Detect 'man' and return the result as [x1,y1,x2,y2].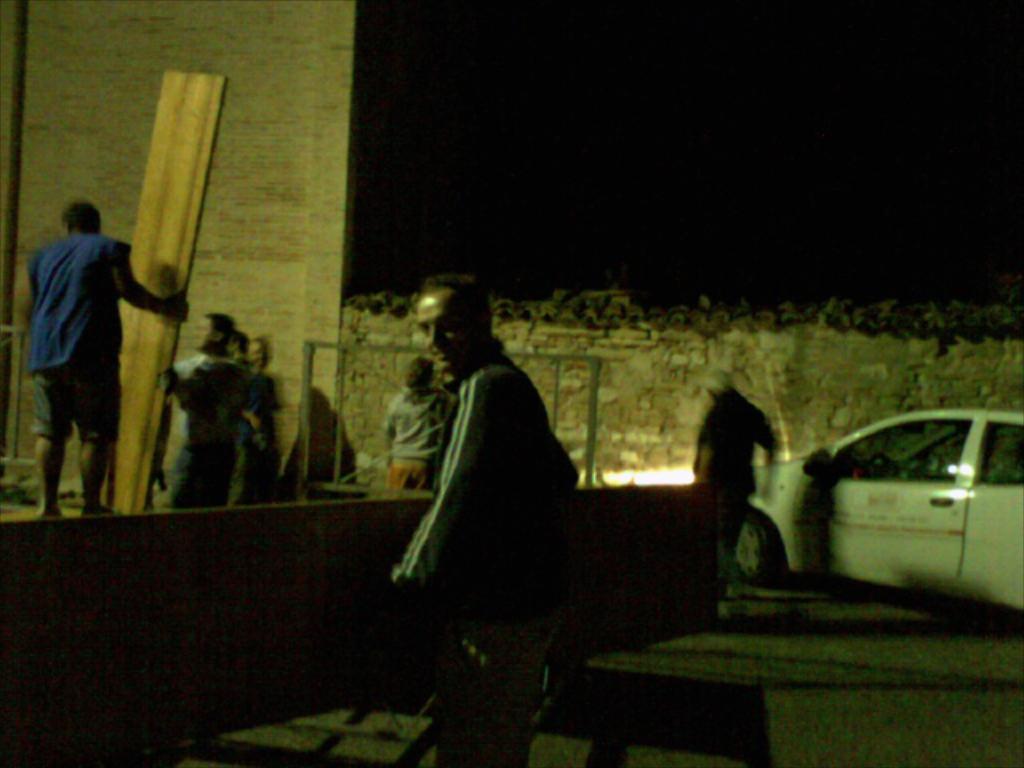
[342,254,589,717].
